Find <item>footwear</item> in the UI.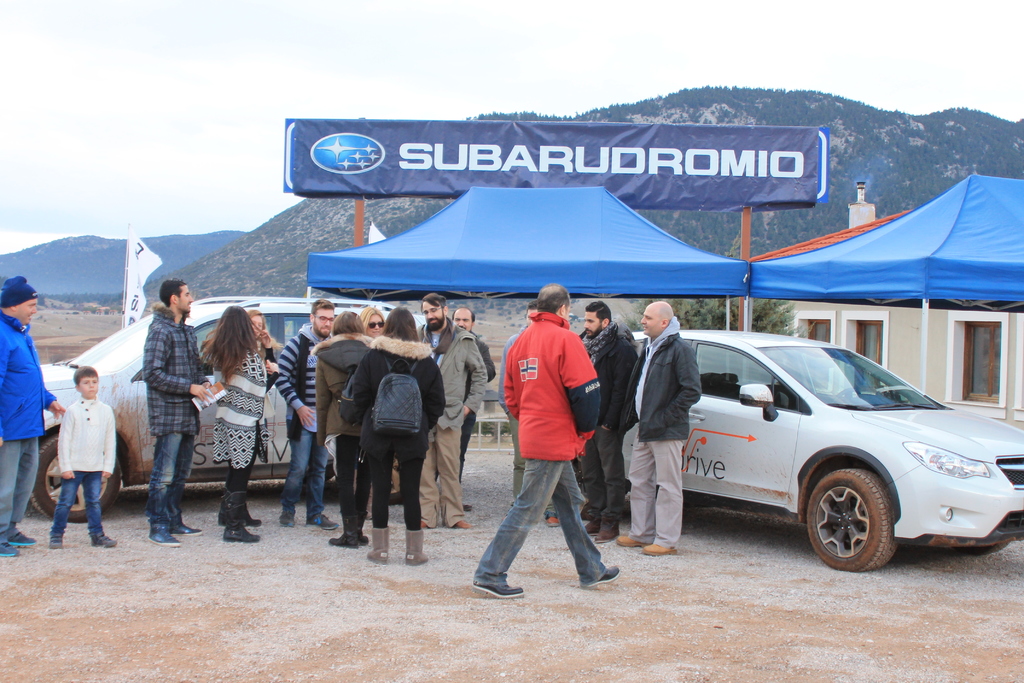
UI element at x1=403 y1=528 x2=431 y2=566.
